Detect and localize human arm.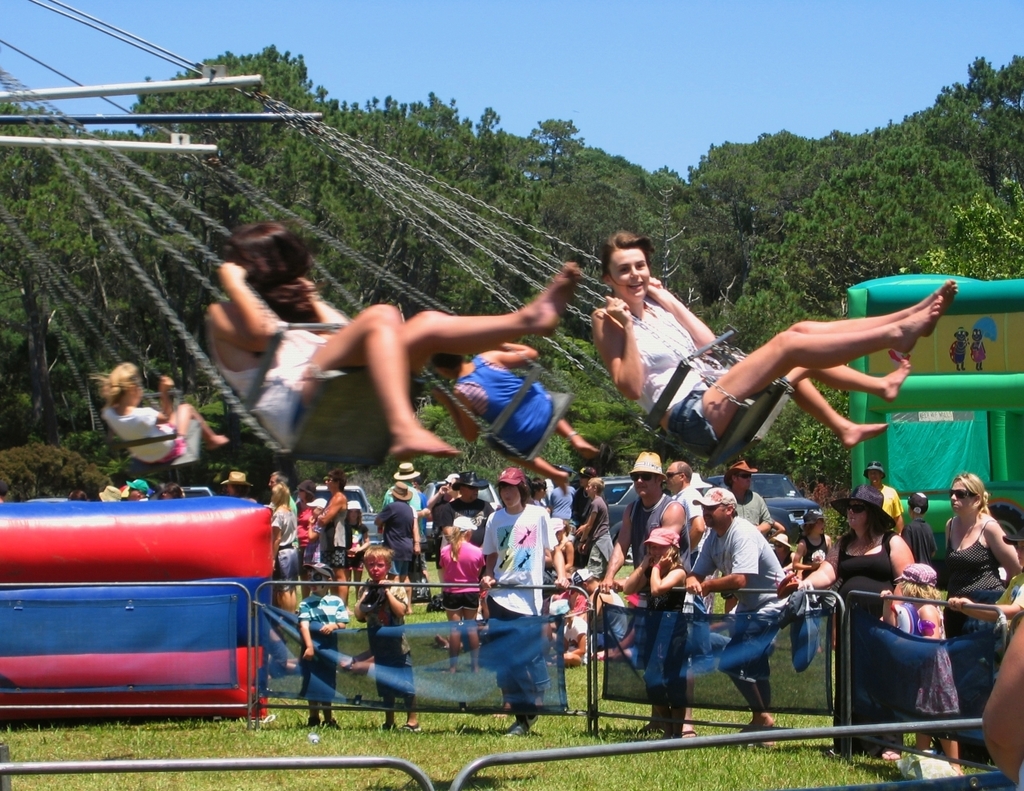
Localized at 644:281:709:341.
